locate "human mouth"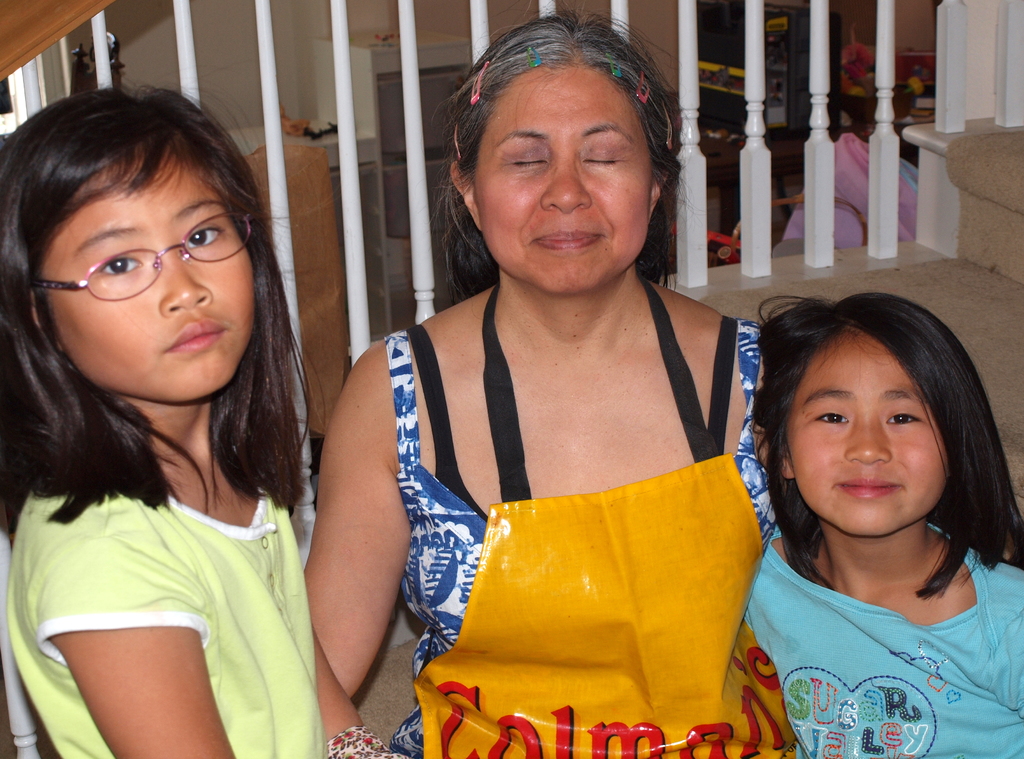
159:314:225:364
